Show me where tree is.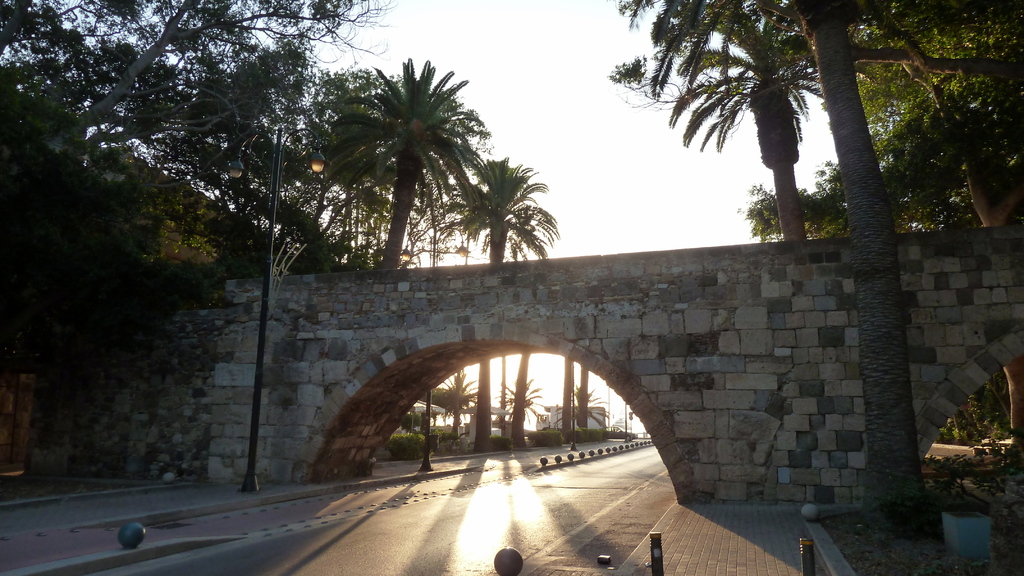
tree is at [x1=556, y1=356, x2=573, y2=433].
